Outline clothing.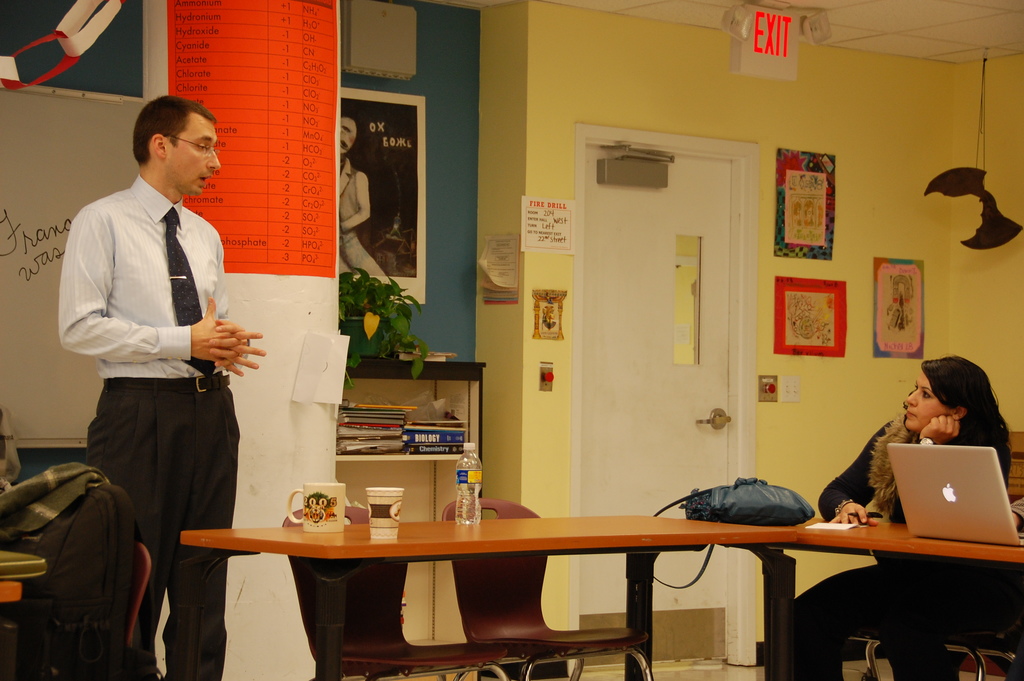
Outline: region(58, 176, 252, 680).
